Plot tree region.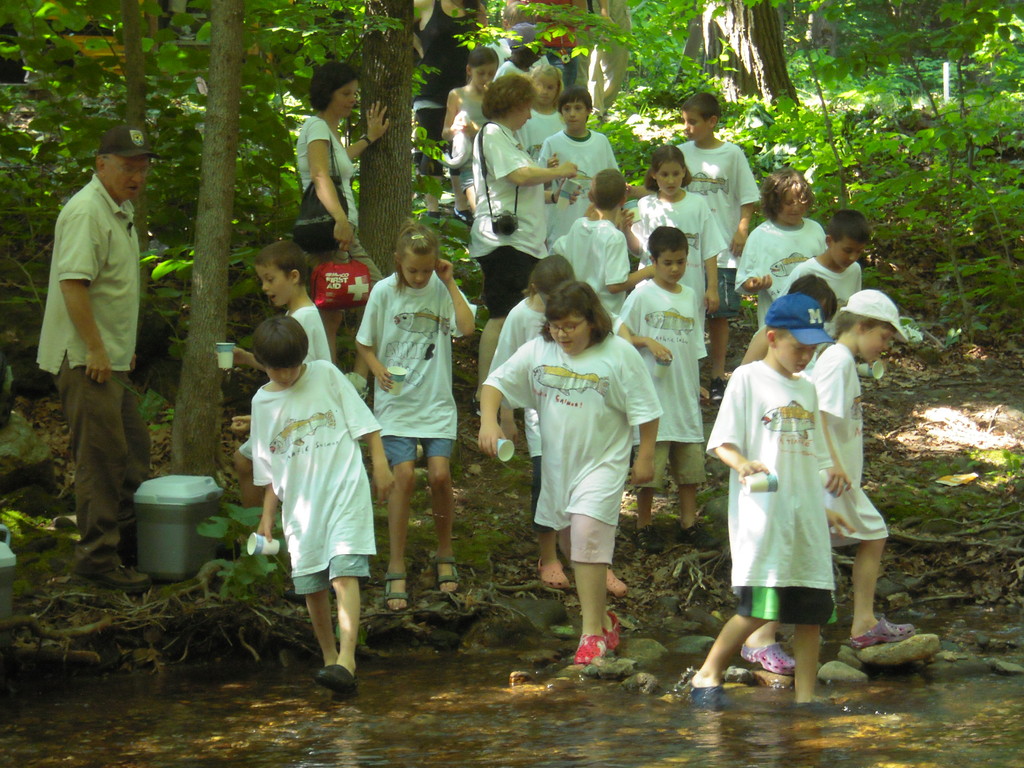
Plotted at 833:1:1023:84.
